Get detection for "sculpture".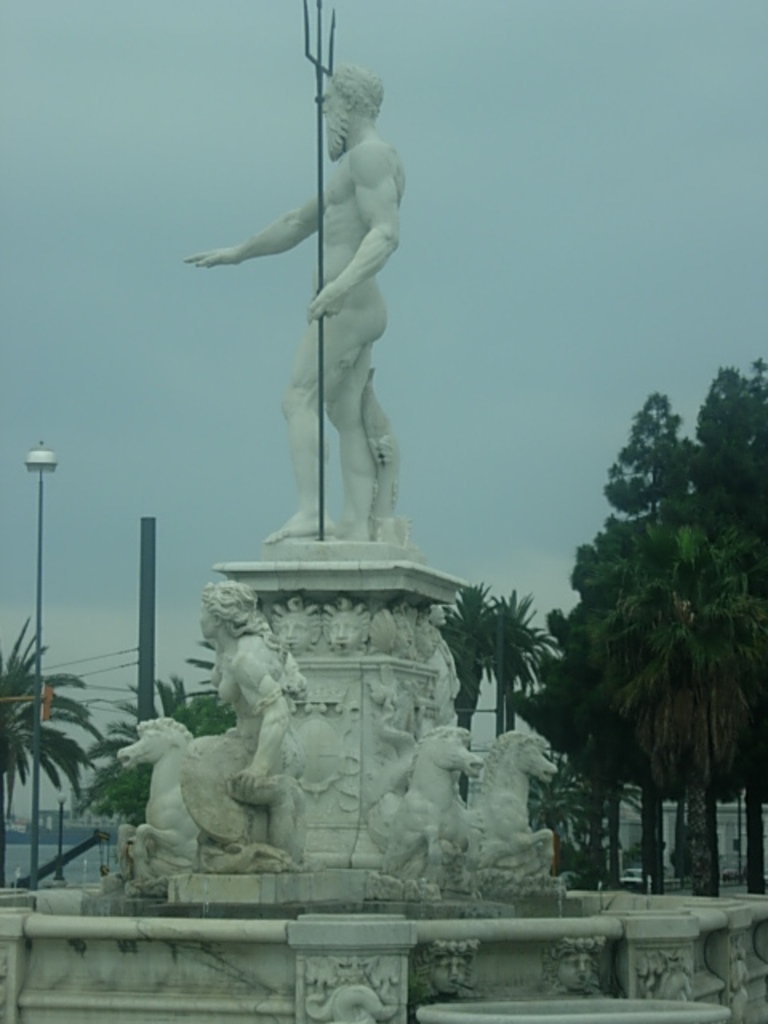
Detection: bbox=(179, 579, 325, 872).
